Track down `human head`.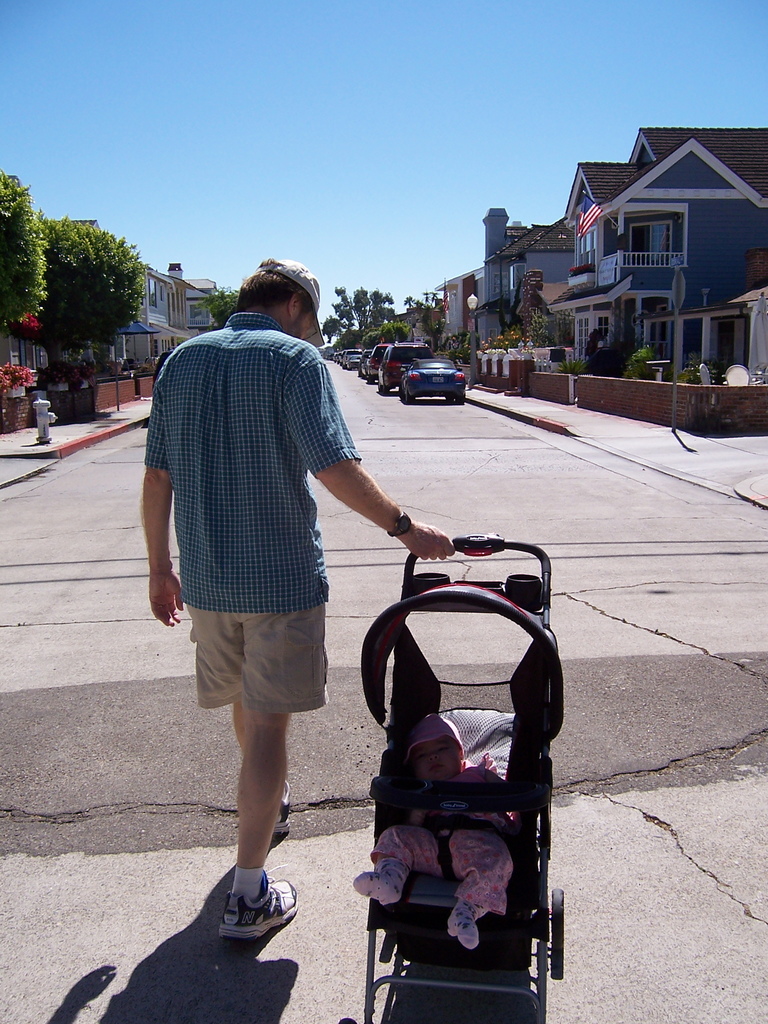
Tracked to 412/712/451/784.
